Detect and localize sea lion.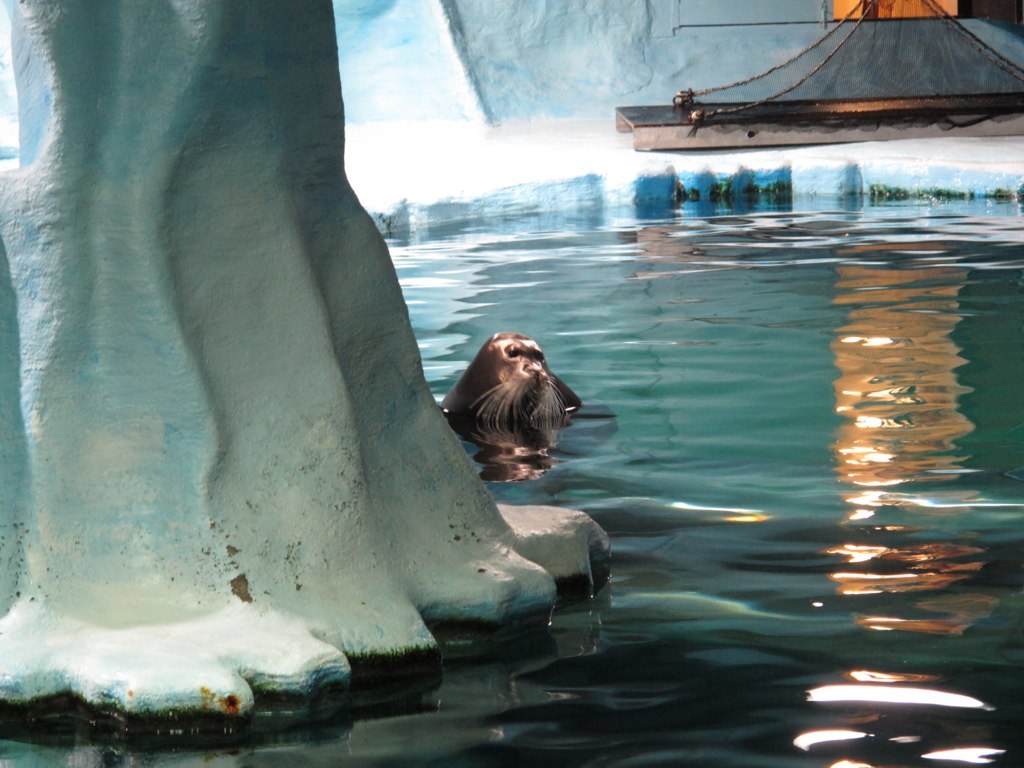
Localized at <bbox>441, 334, 585, 439</bbox>.
